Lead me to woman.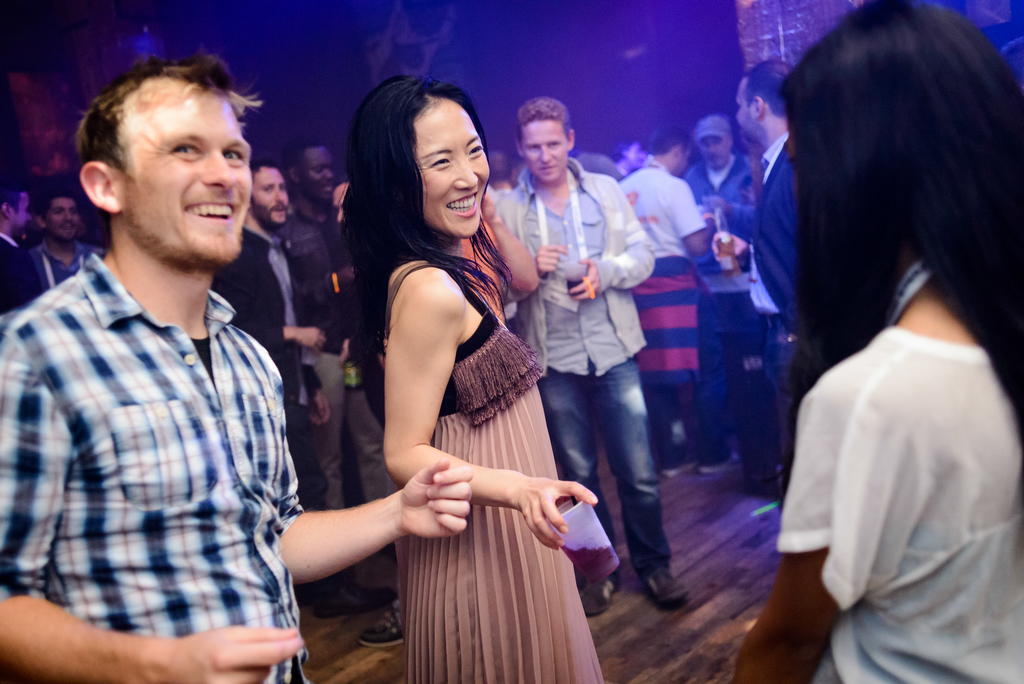
Lead to (729,0,1023,683).
